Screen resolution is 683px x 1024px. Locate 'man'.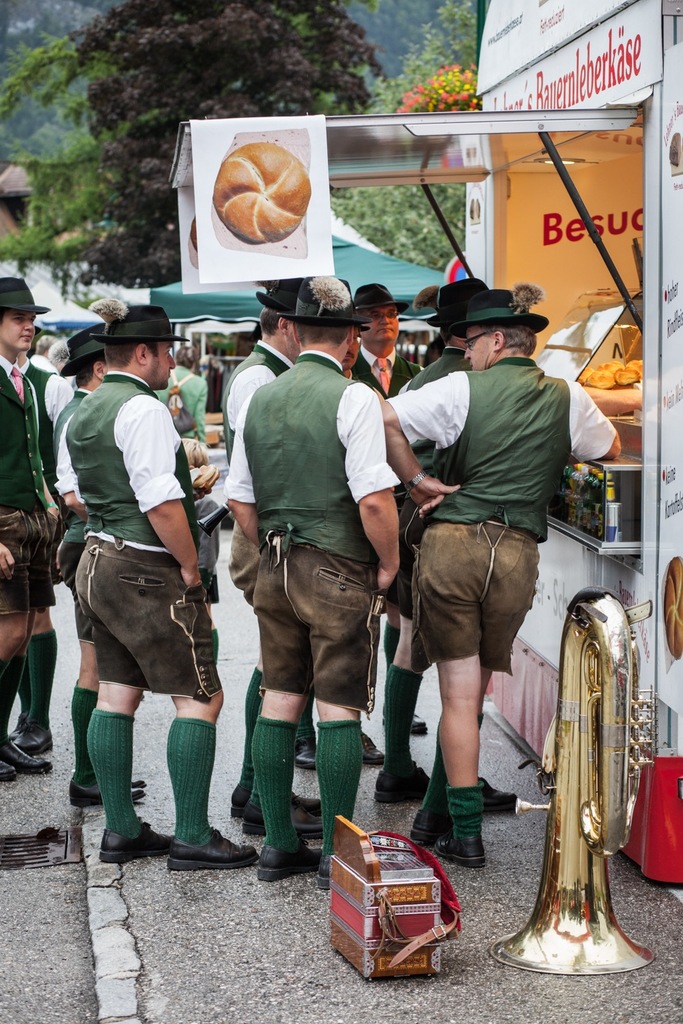
[left=57, top=326, right=152, bottom=806].
